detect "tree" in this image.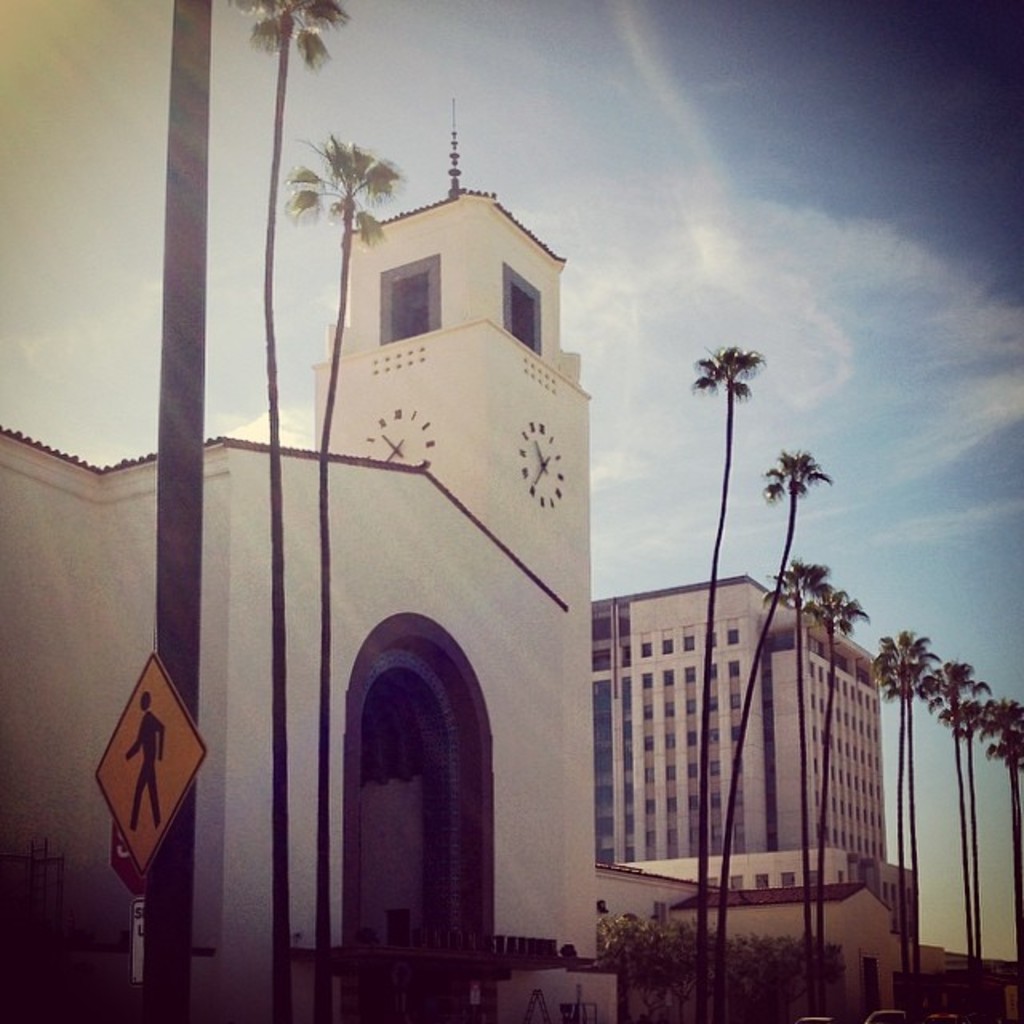
Detection: (x1=939, y1=699, x2=995, y2=1022).
